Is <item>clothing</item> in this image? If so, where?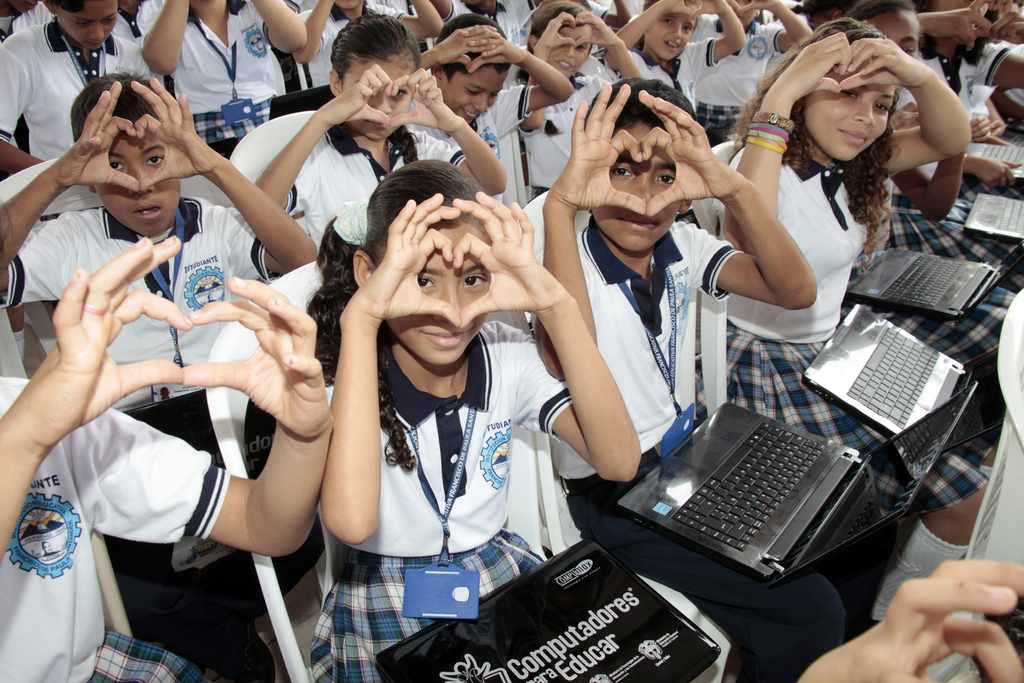
Yes, at box(397, 89, 519, 205).
